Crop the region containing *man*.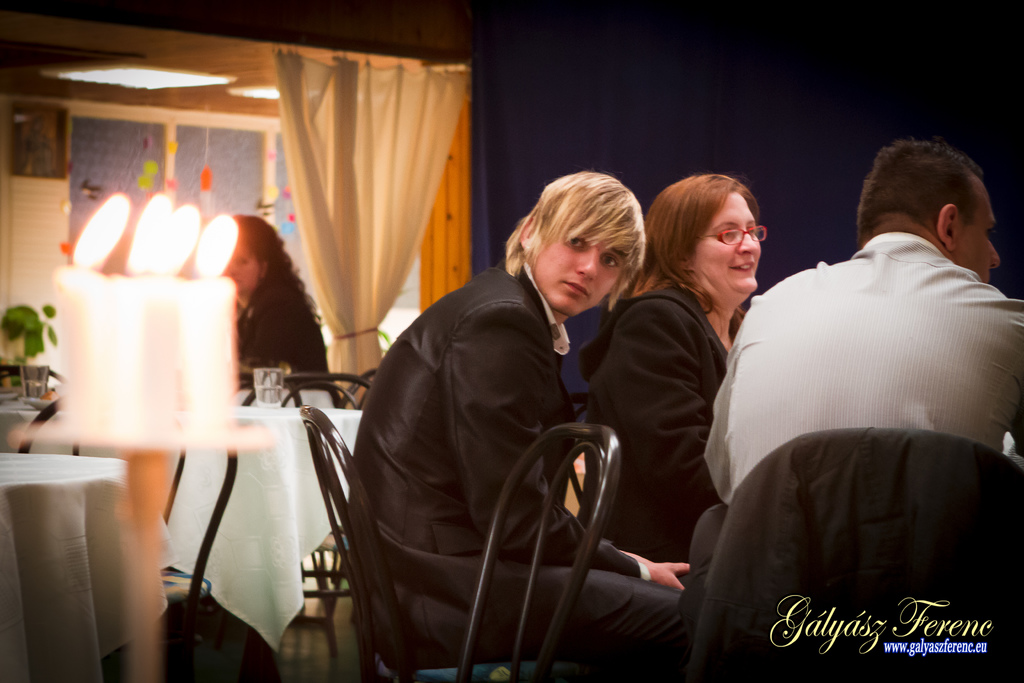
Crop region: bbox(354, 174, 685, 682).
